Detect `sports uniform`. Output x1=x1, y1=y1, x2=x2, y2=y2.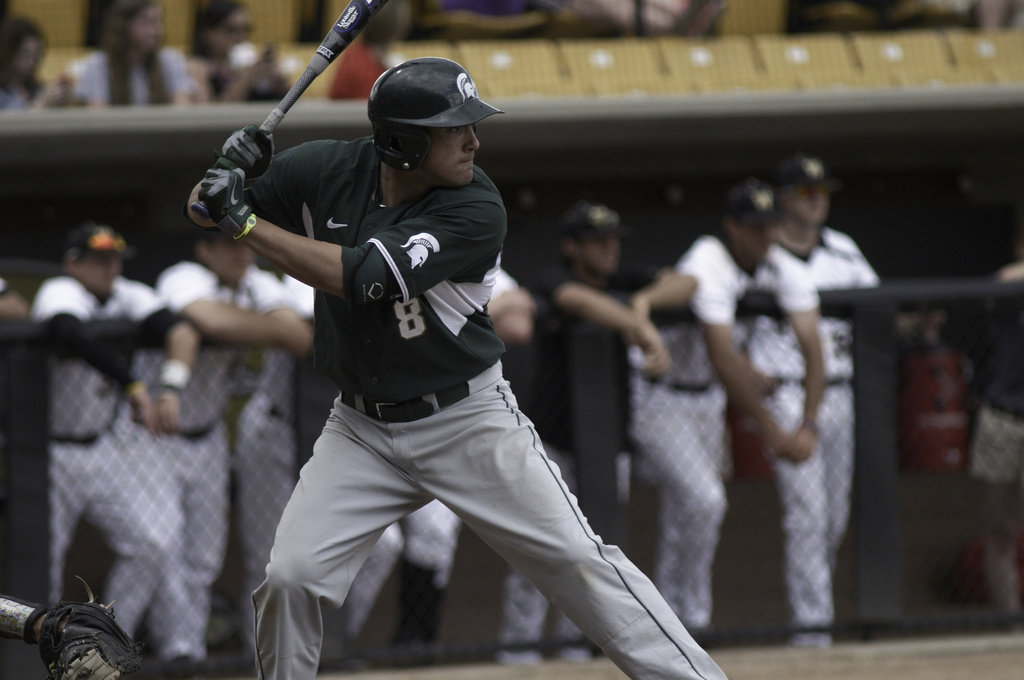
x1=132, y1=256, x2=311, y2=653.
